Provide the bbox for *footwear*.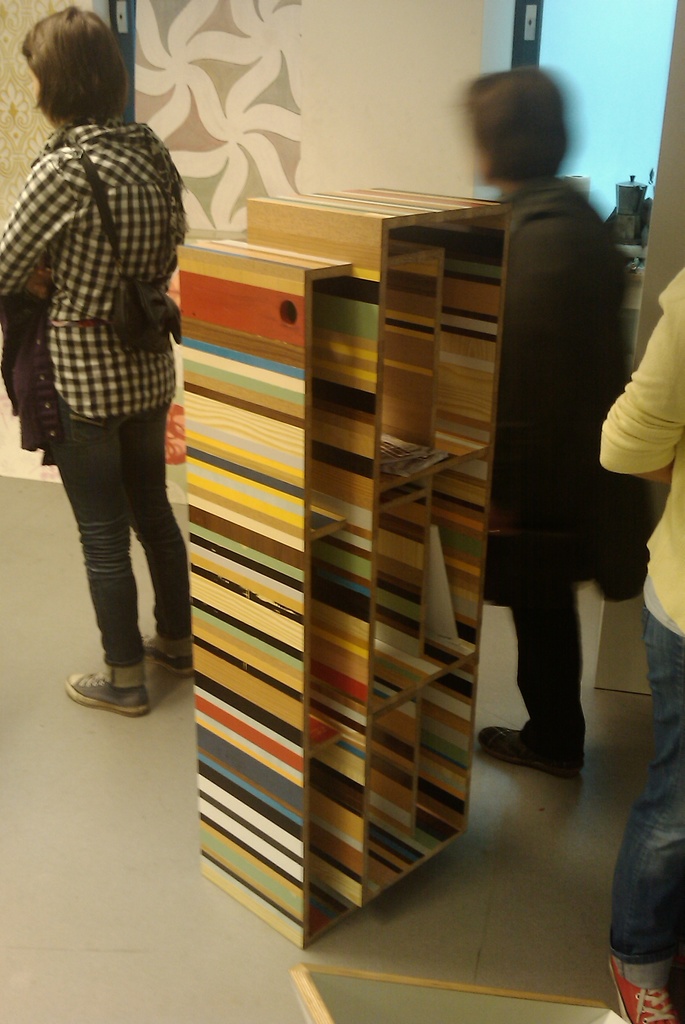
<bbox>145, 637, 194, 678</bbox>.
